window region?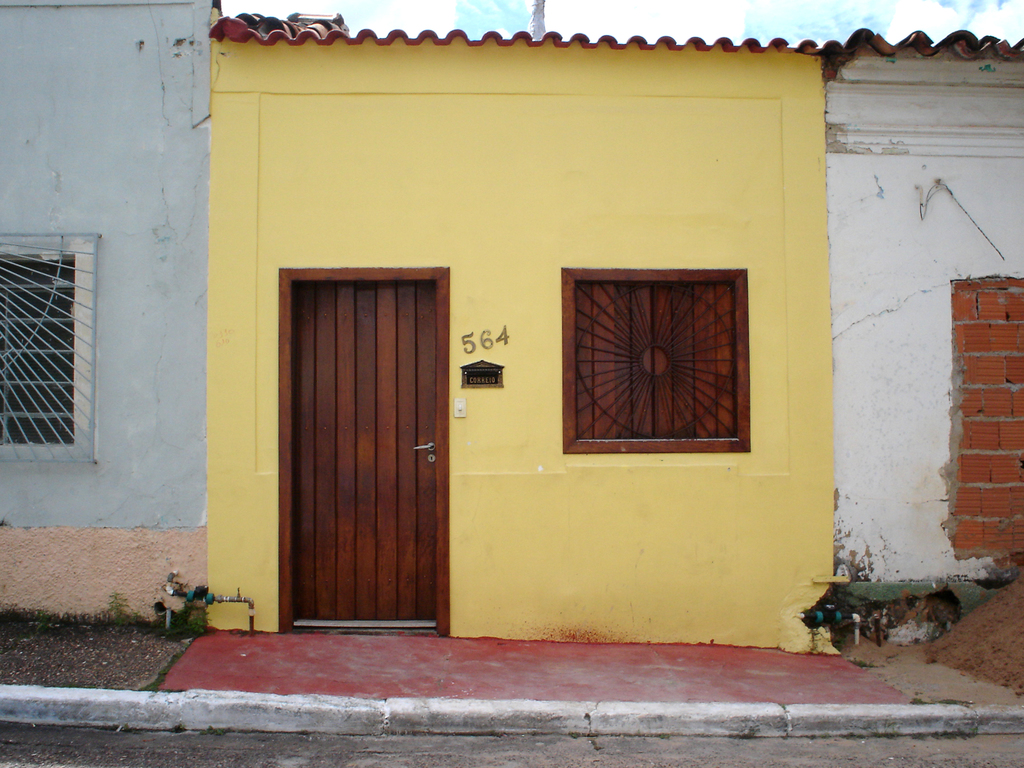
crop(552, 252, 744, 449)
